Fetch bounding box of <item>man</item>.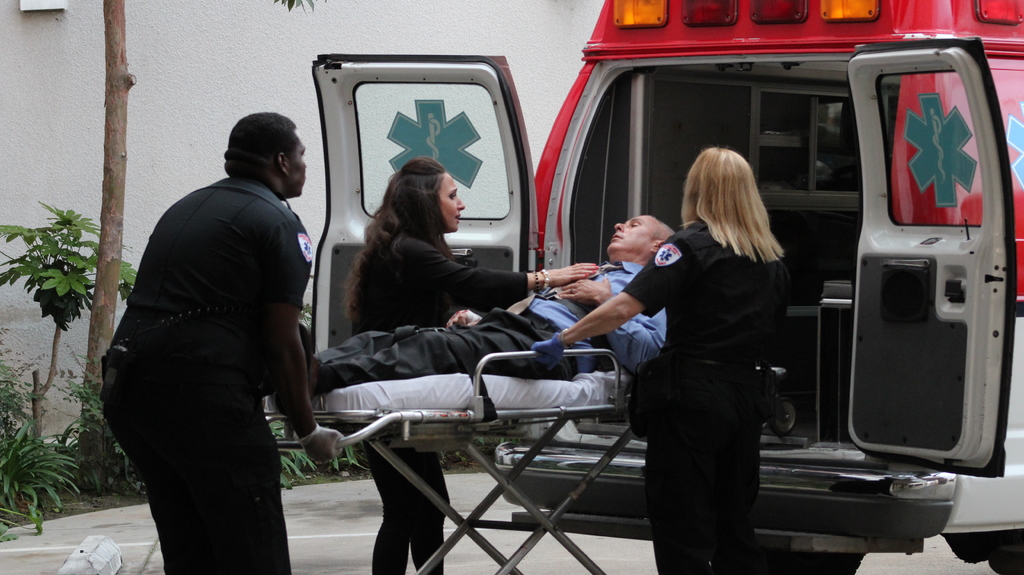
Bbox: l=102, t=85, r=332, b=567.
